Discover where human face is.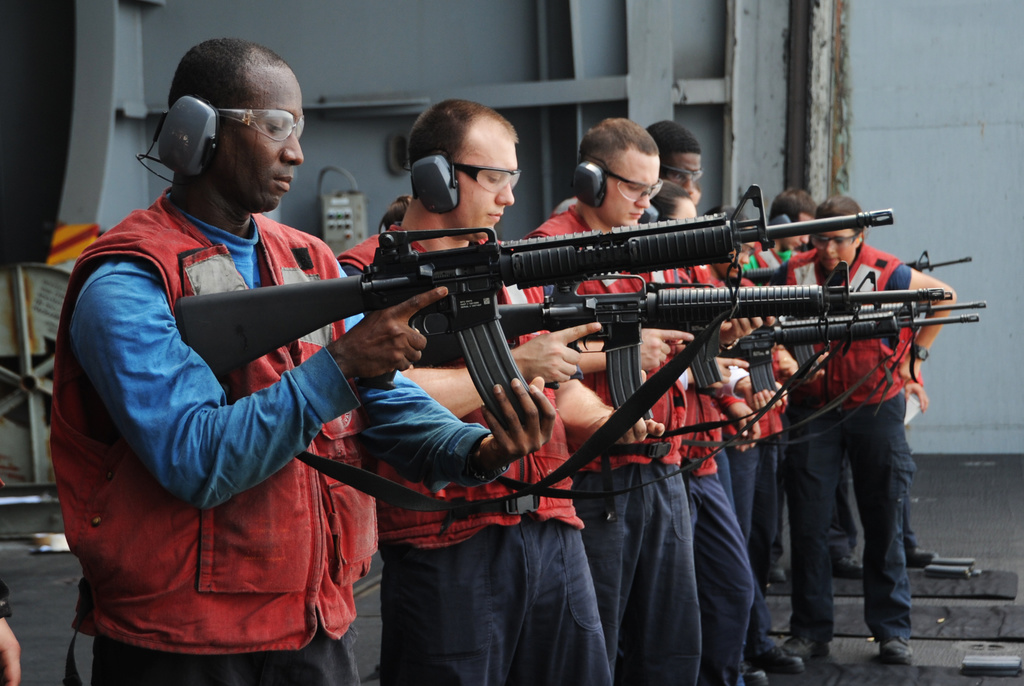
Discovered at box=[783, 215, 810, 249].
